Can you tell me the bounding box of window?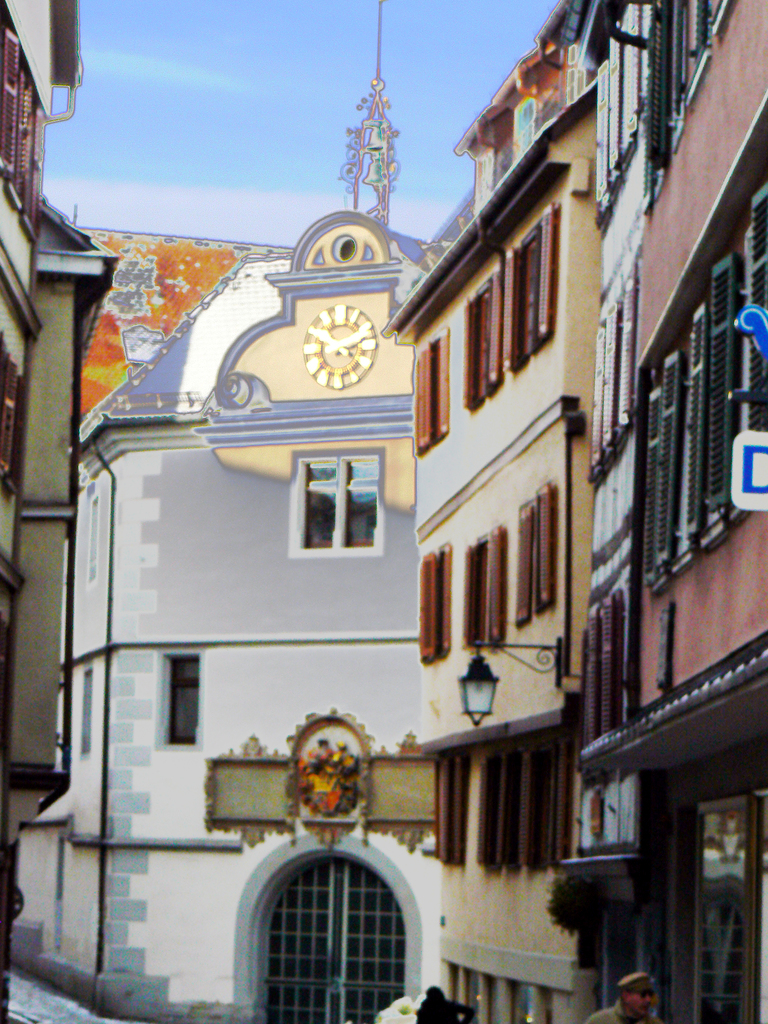
bbox=(419, 540, 454, 668).
